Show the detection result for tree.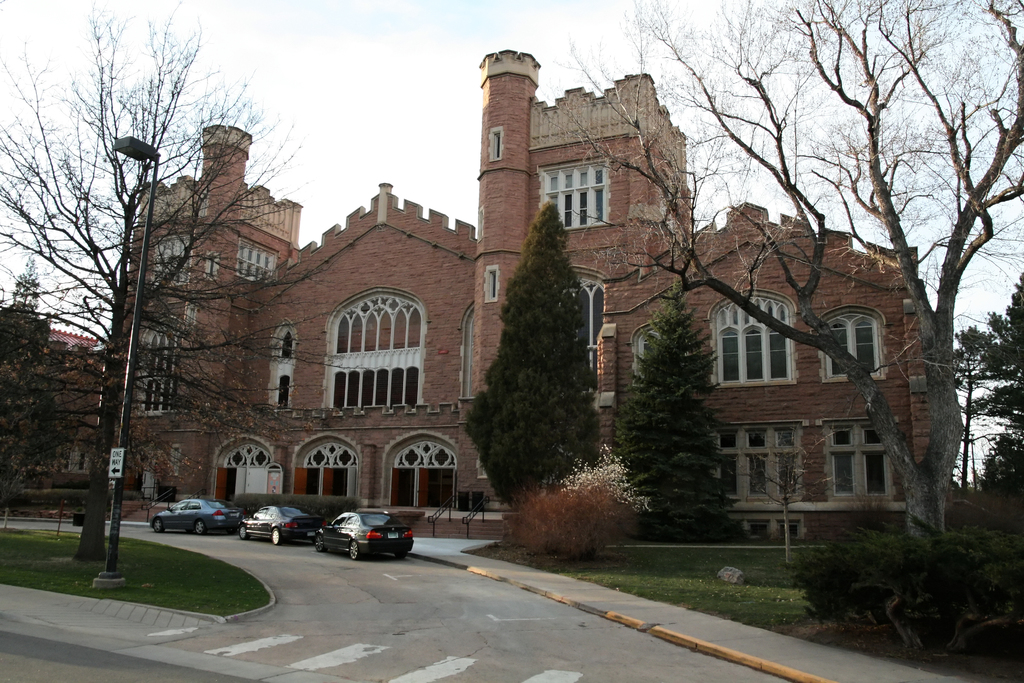
968, 415, 1023, 513.
